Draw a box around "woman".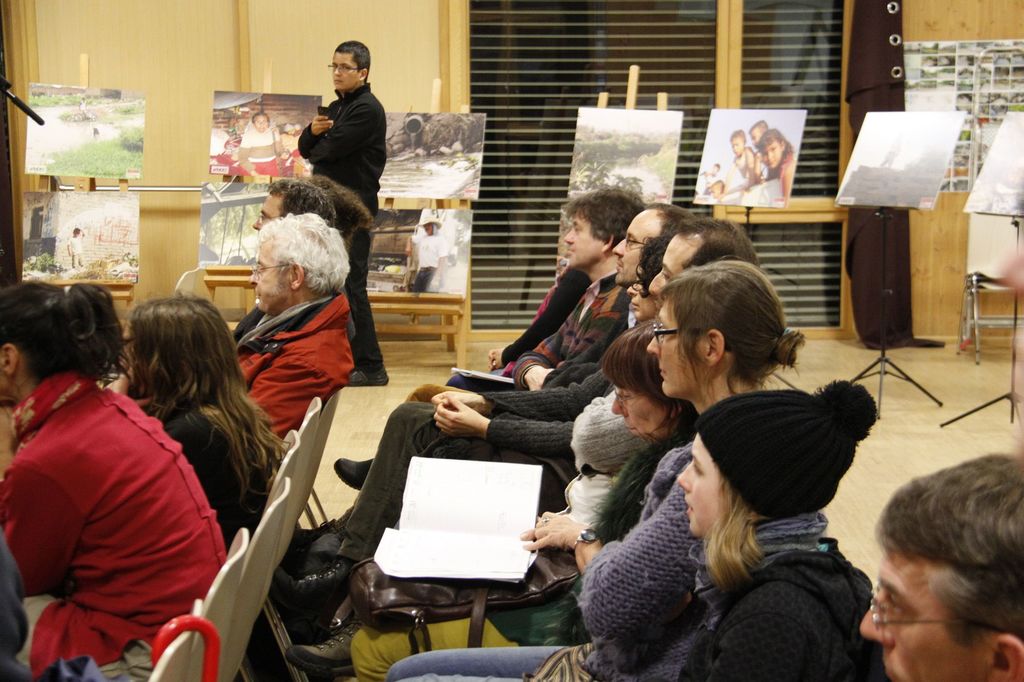
l=672, t=377, r=889, b=681.
